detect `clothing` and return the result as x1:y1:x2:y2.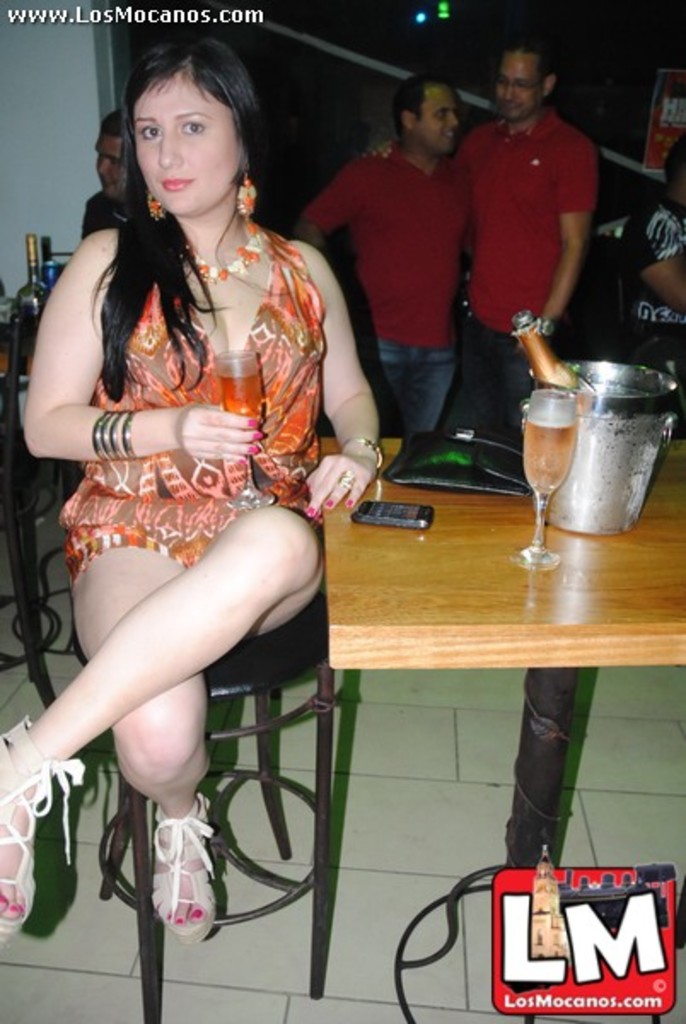
616:189:684:375.
